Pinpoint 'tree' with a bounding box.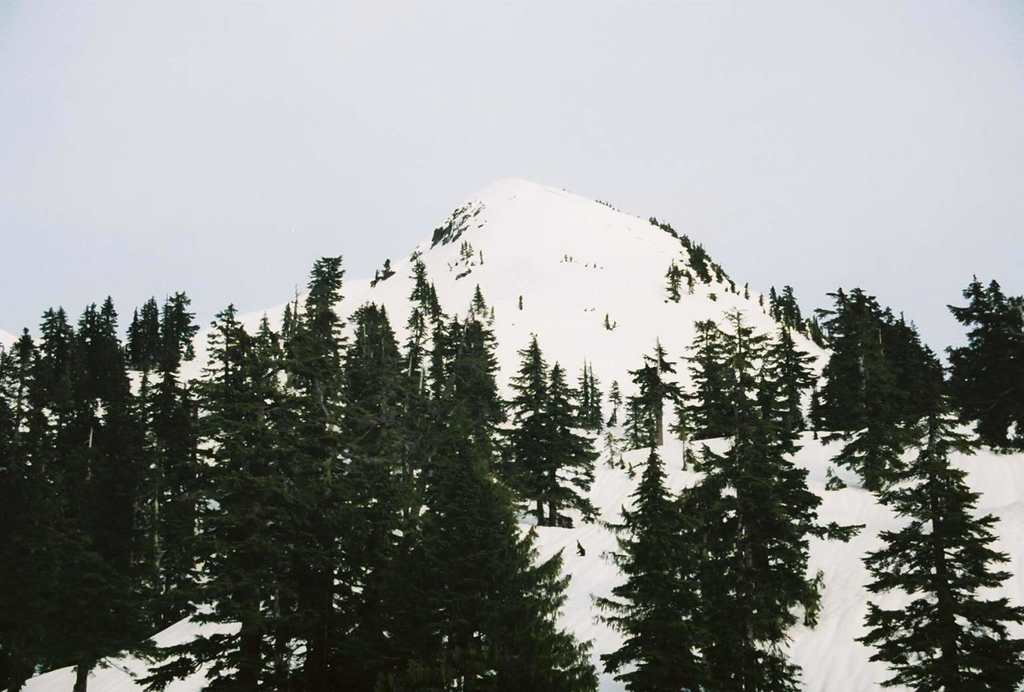
[807,319,825,351].
